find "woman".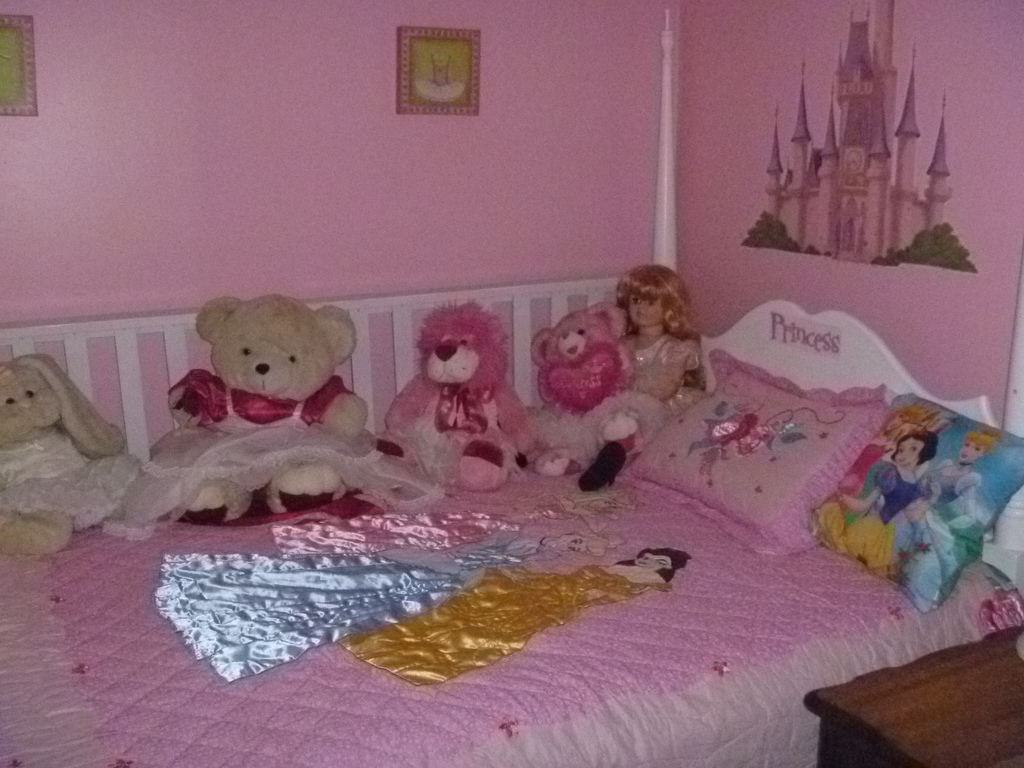
(910, 429, 1000, 596).
